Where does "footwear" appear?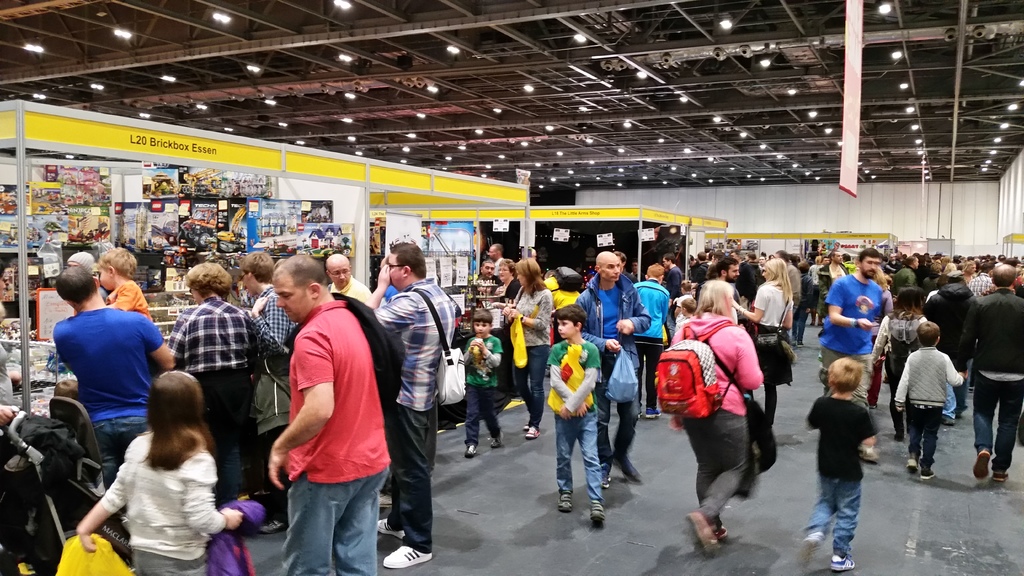
Appears at select_region(947, 419, 958, 429).
